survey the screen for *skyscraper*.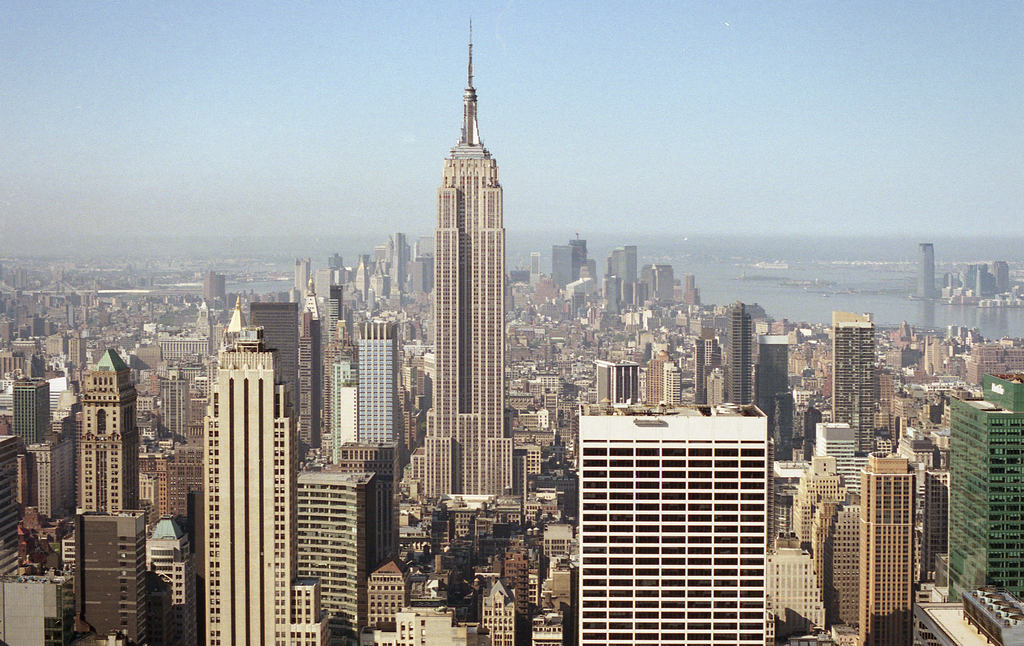
Survey found: [left=77, top=508, right=148, bottom=645].
